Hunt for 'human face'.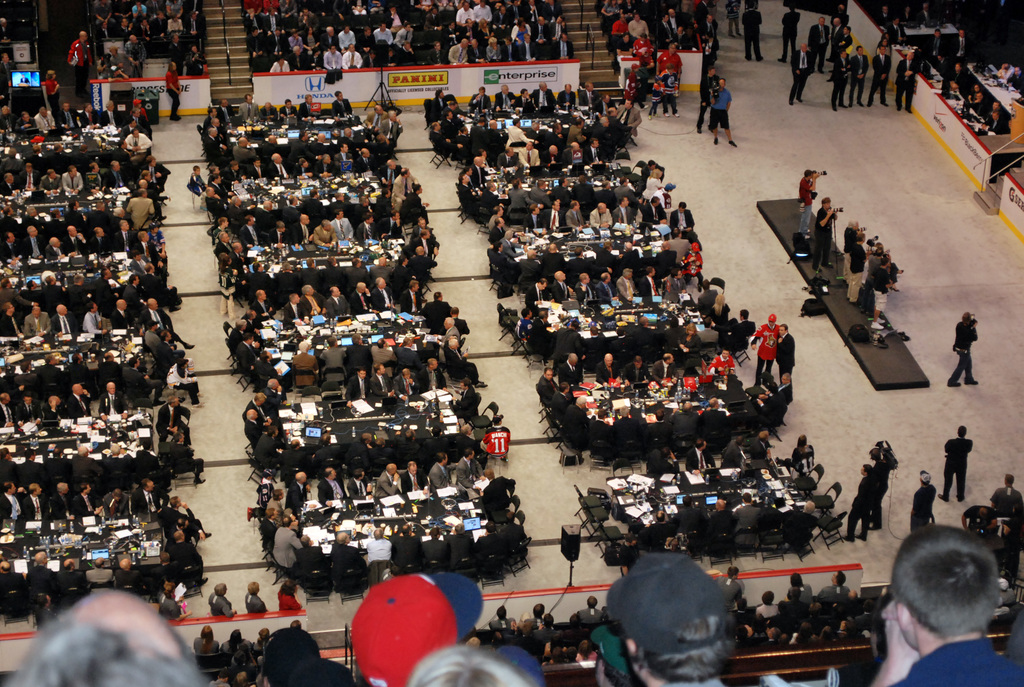
Hunted down at 127,121,137,127.
